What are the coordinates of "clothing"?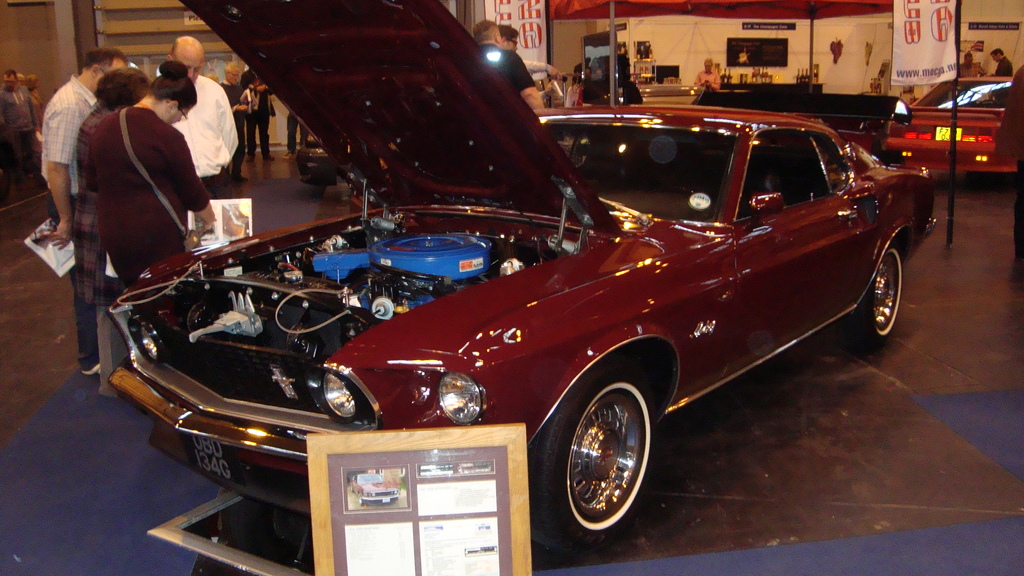
(x1=36, y1=77, x2=103, y2=371).
